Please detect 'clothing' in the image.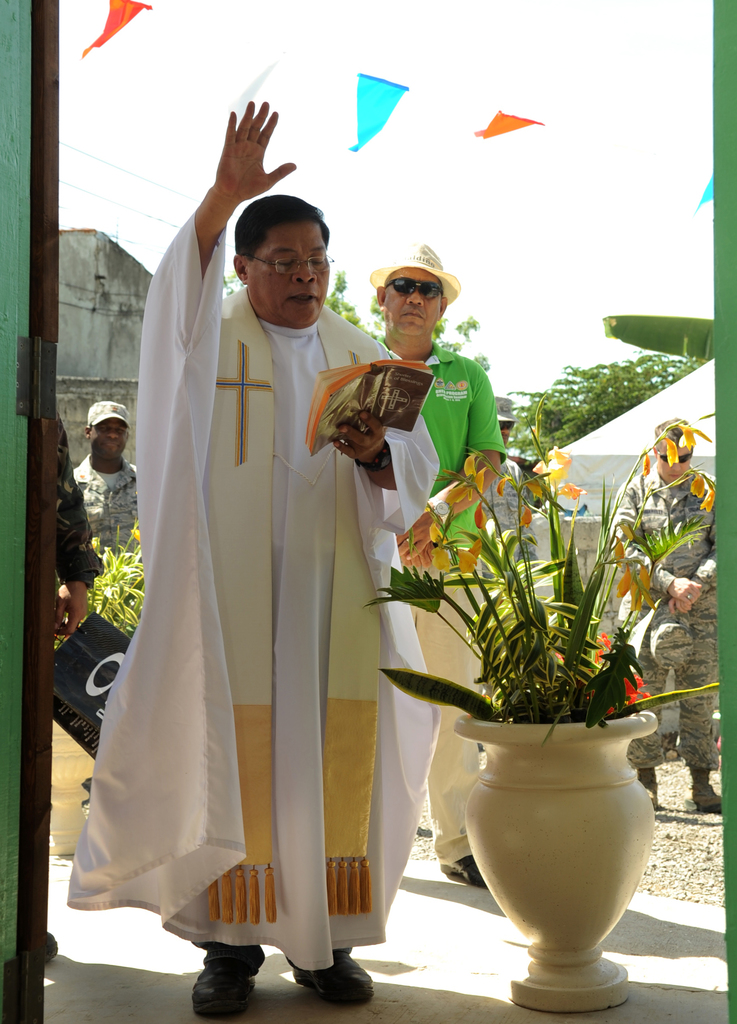
610,463,718,772.
